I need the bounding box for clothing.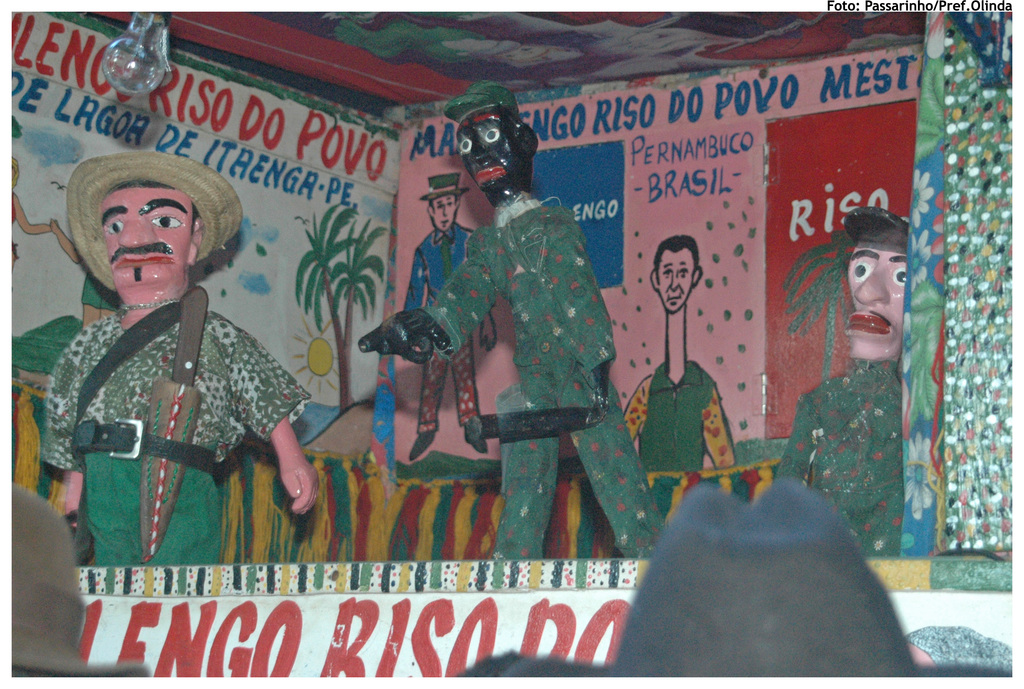
Here it is: crop(427, 201, 667, 569).
